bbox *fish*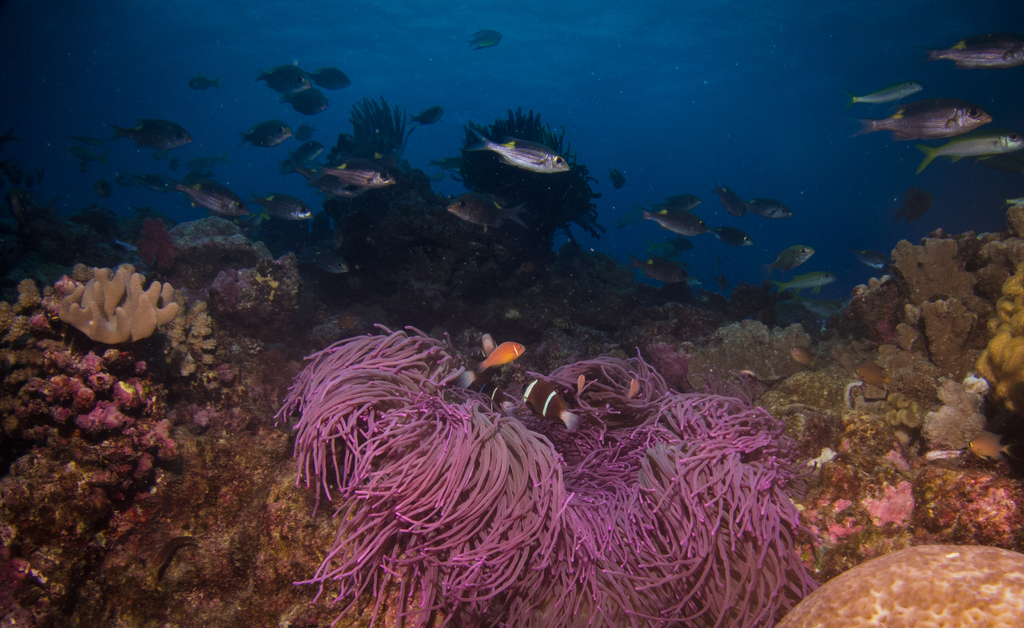
bbox(309, 63, 356, 92)
